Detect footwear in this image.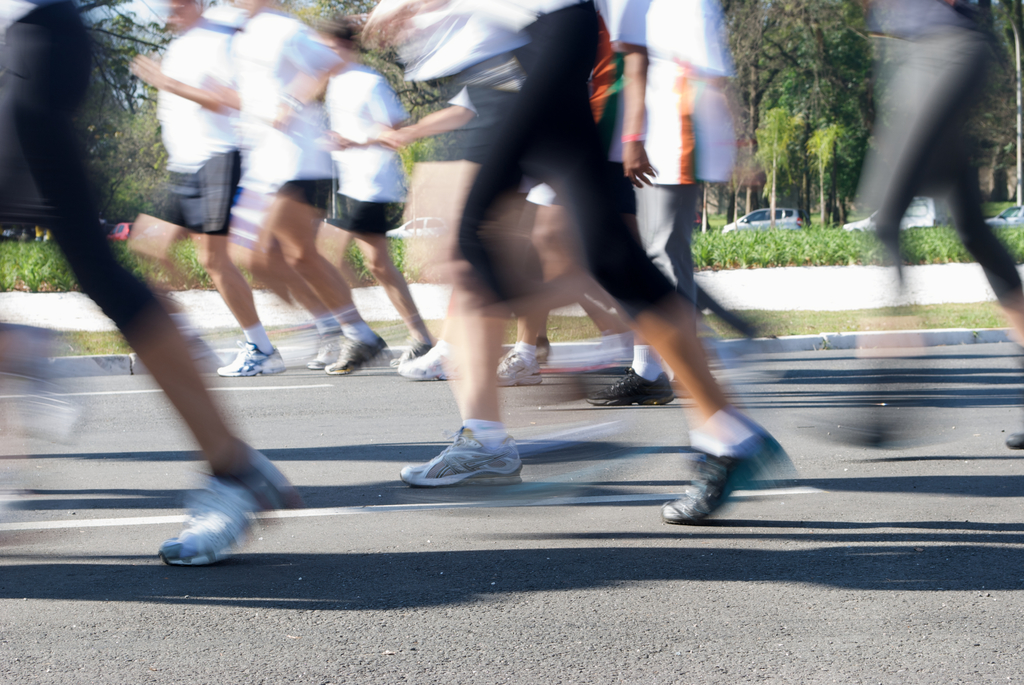
Detection: select_region(383, 331, 434, 361).
